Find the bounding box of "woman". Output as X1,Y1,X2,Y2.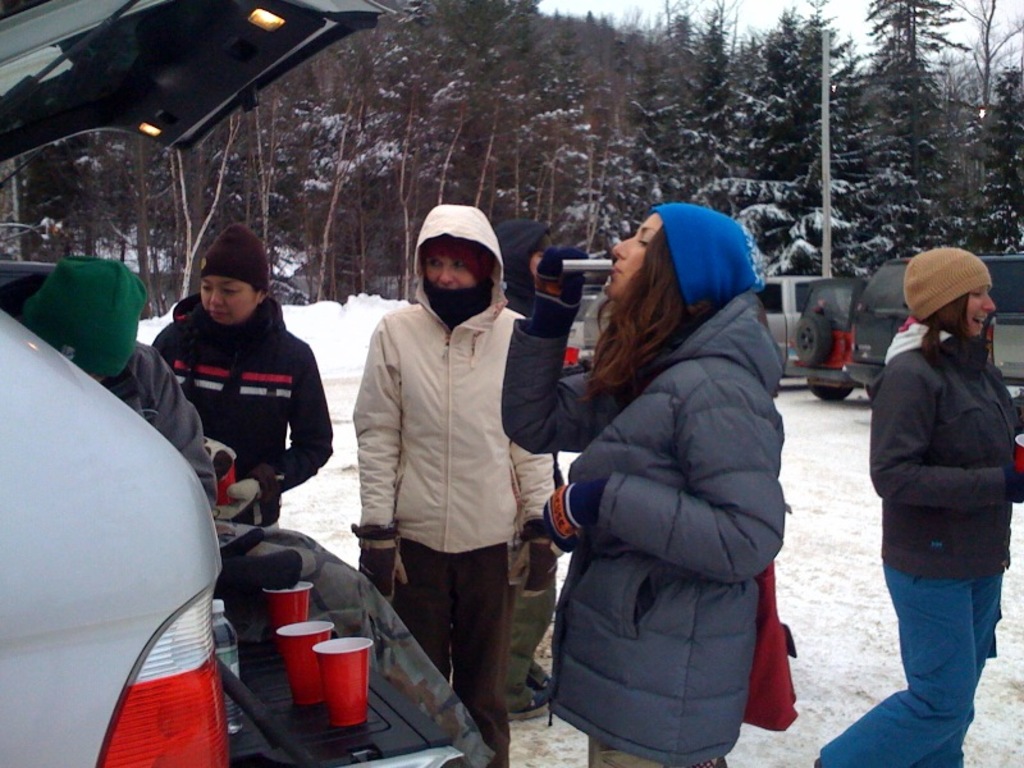
529,186,803,767.
